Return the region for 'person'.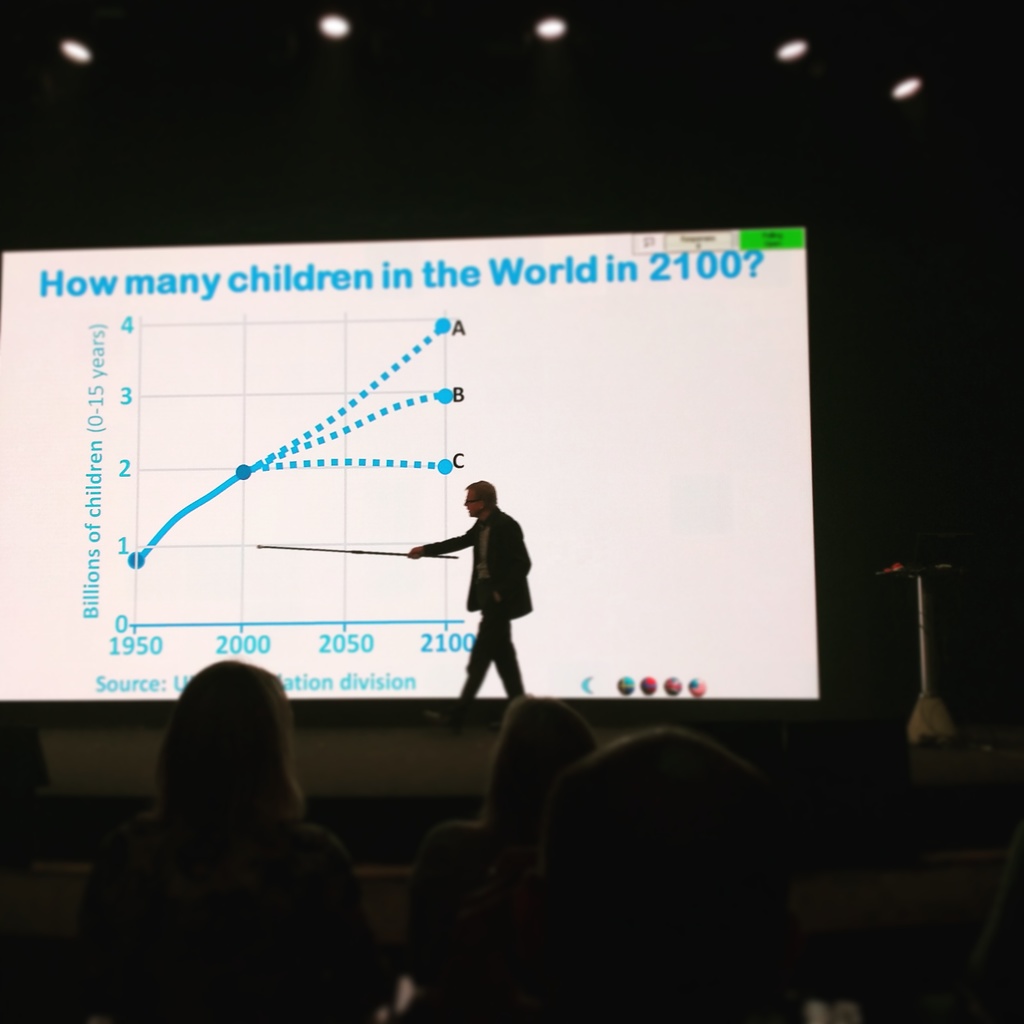
485/725/788/1022.
